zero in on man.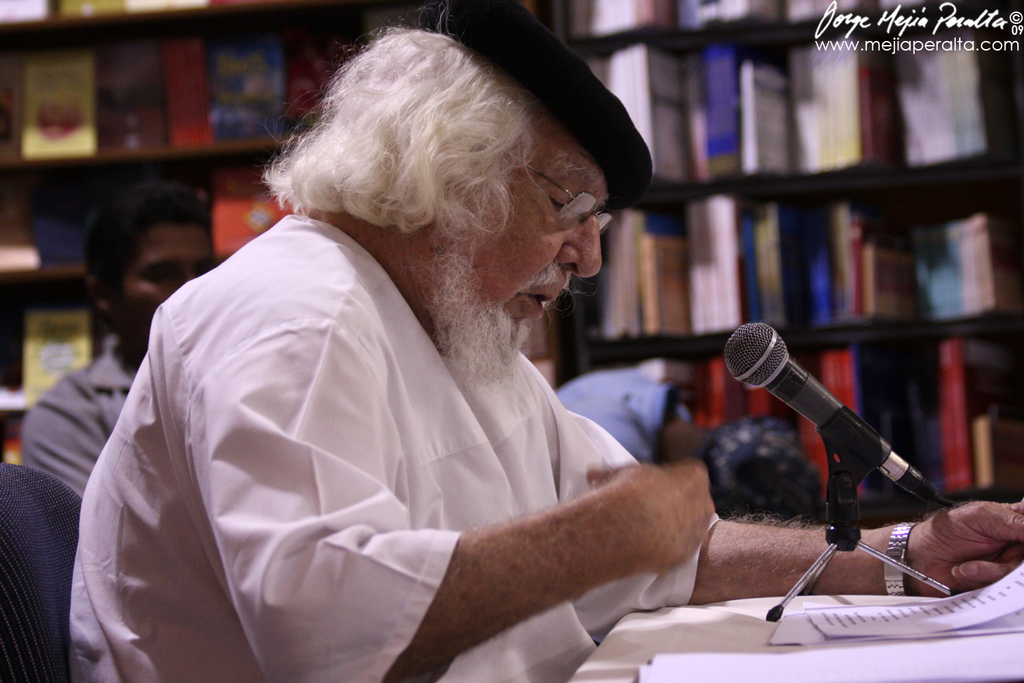
Zeroed in: BBox(60, 0, 1020, 682).
